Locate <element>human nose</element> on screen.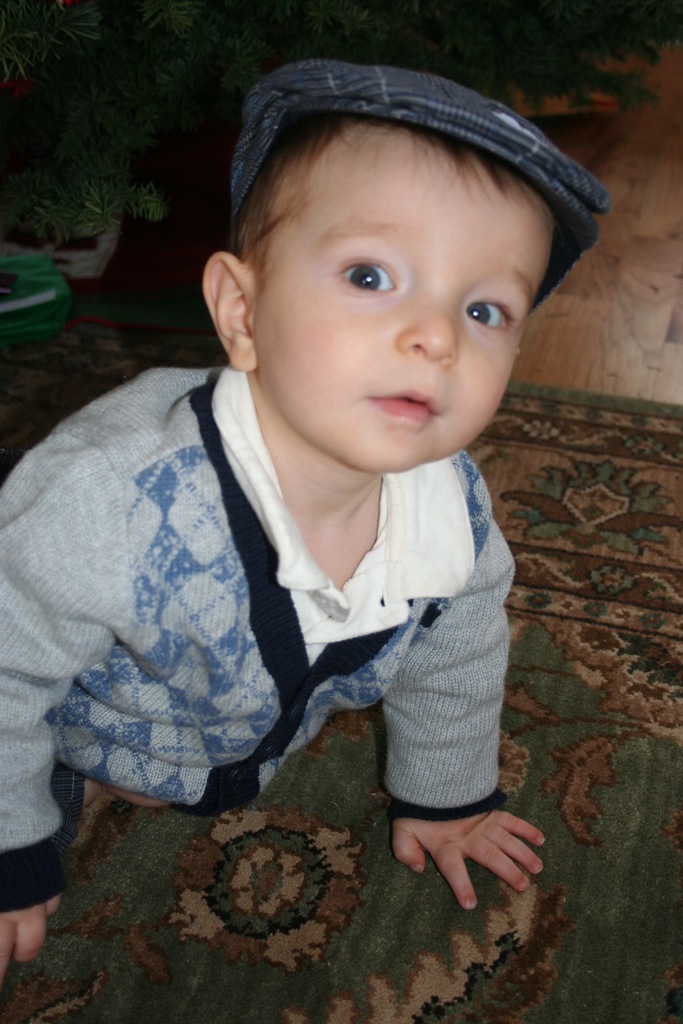
On screen at BBox(391, 285, 456, 368).
